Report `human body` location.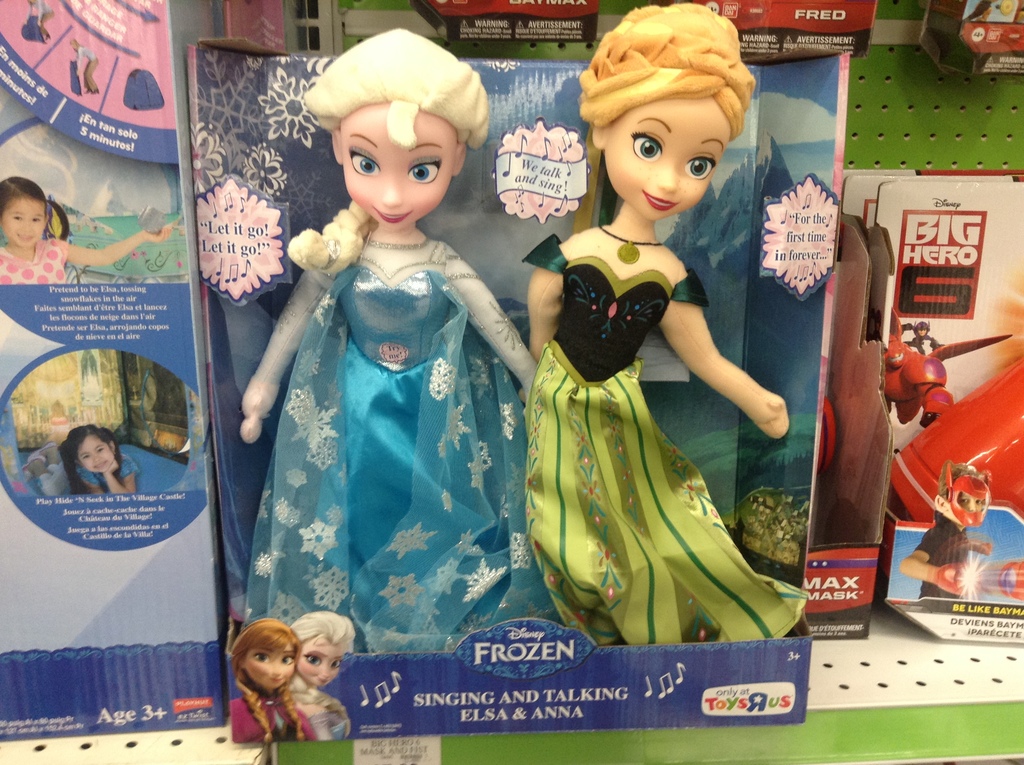
Report: crop(897, 468, 1003, 604).
